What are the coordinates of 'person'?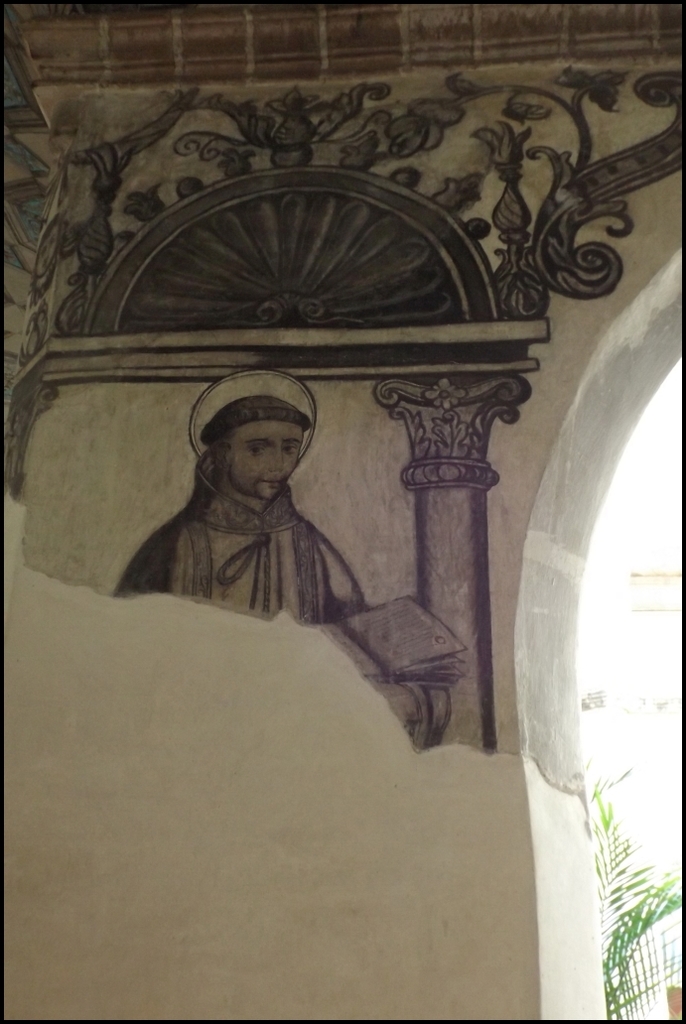
(left=122, top=354, right=395, bottom=696).
